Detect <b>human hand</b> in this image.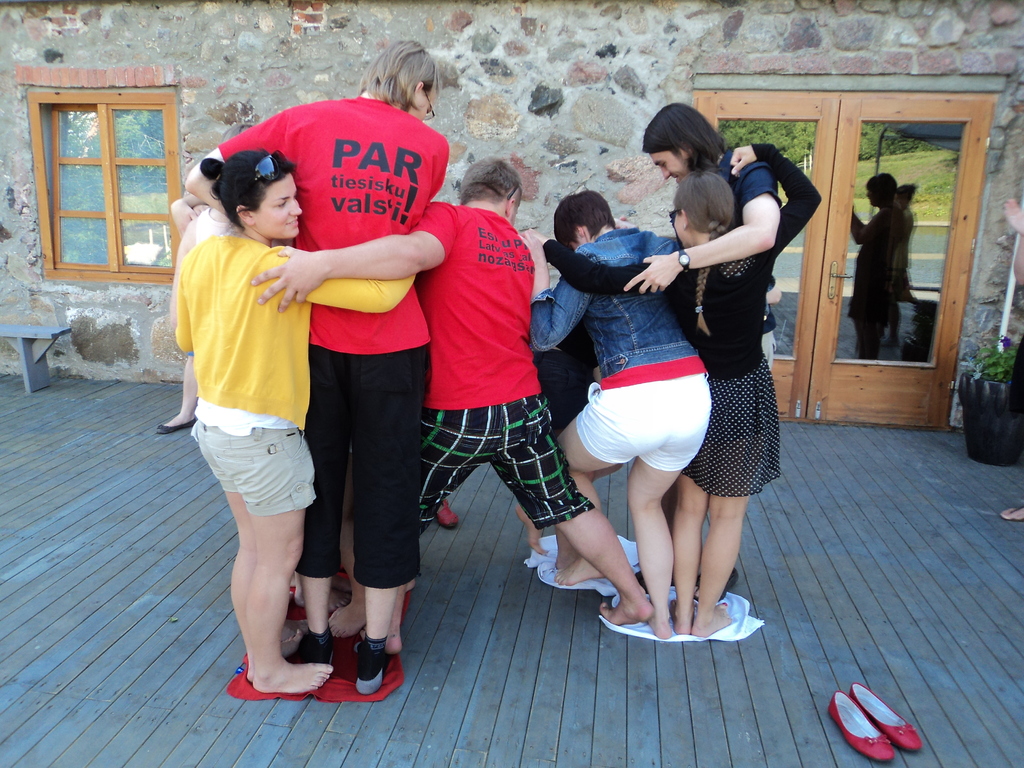
Detection: BBox(172, 202, 193, 237).
